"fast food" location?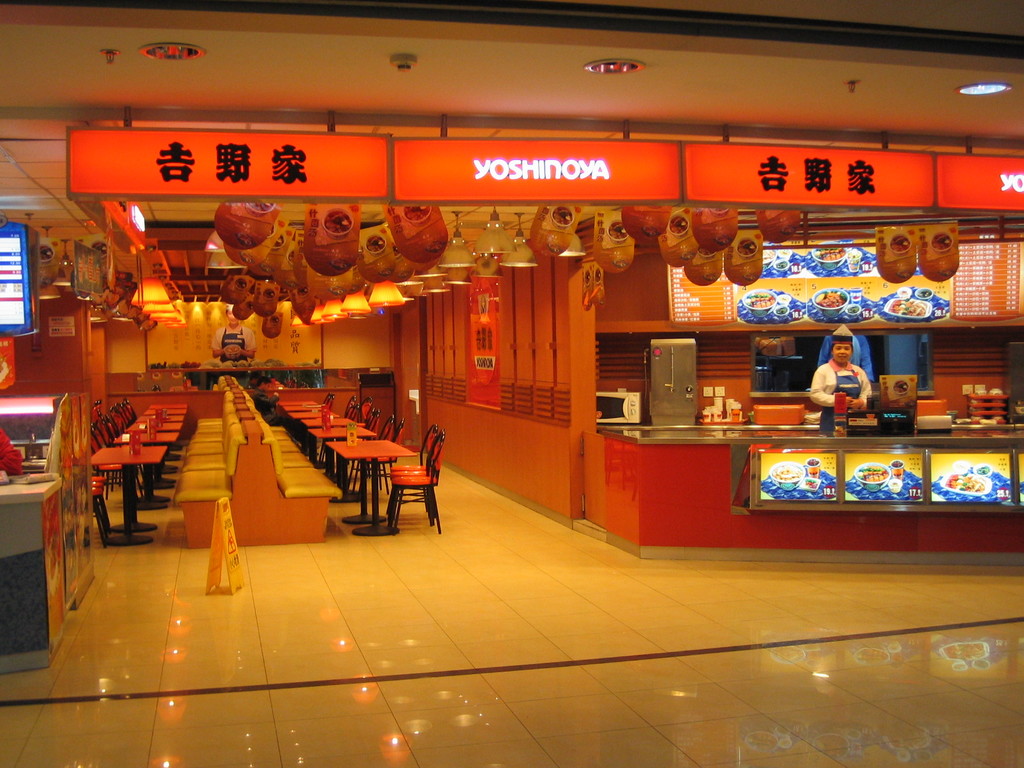
(left=813, top=288, right=842, bottom=304)
